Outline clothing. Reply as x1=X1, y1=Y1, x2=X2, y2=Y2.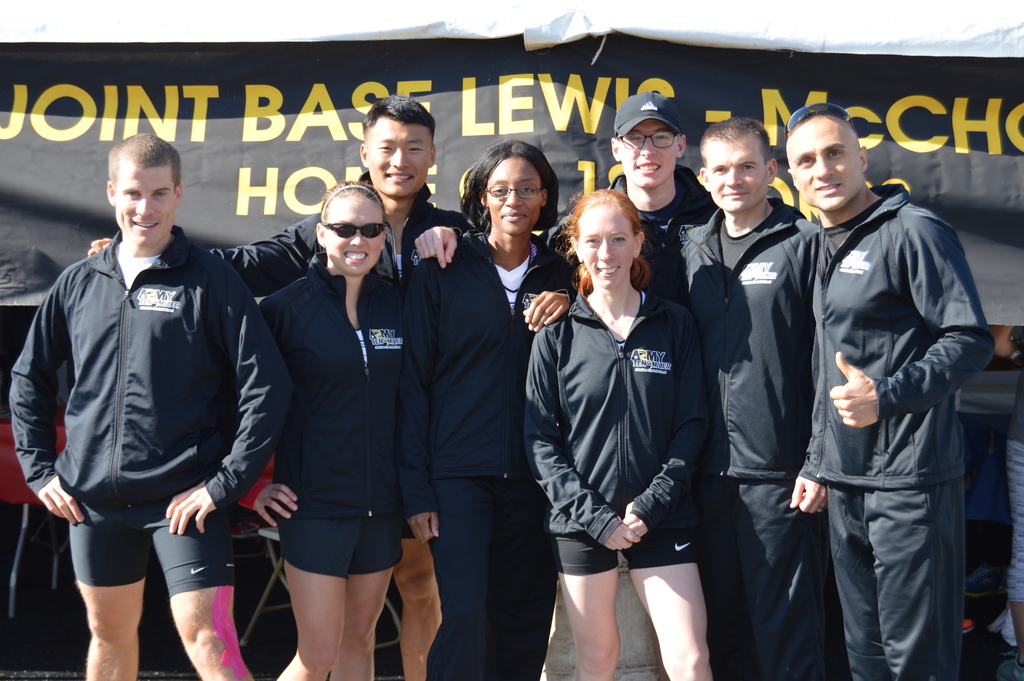
x1=1005, y1=372, x2=1023, y2=605.
